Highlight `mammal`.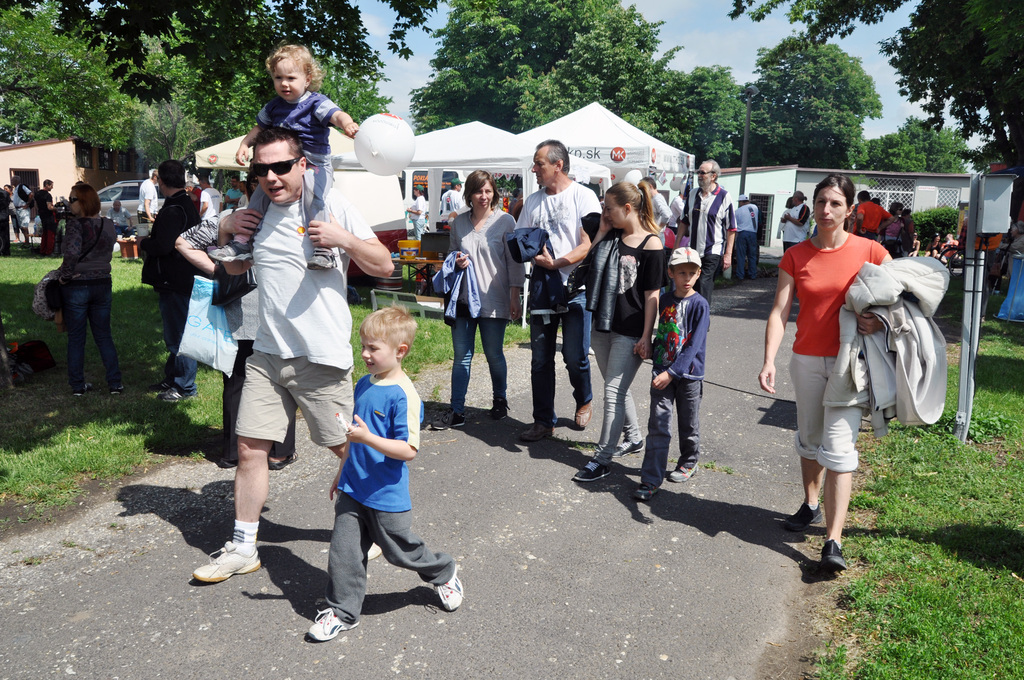
Highlighted region: locate(53, 181, 125, 391).
